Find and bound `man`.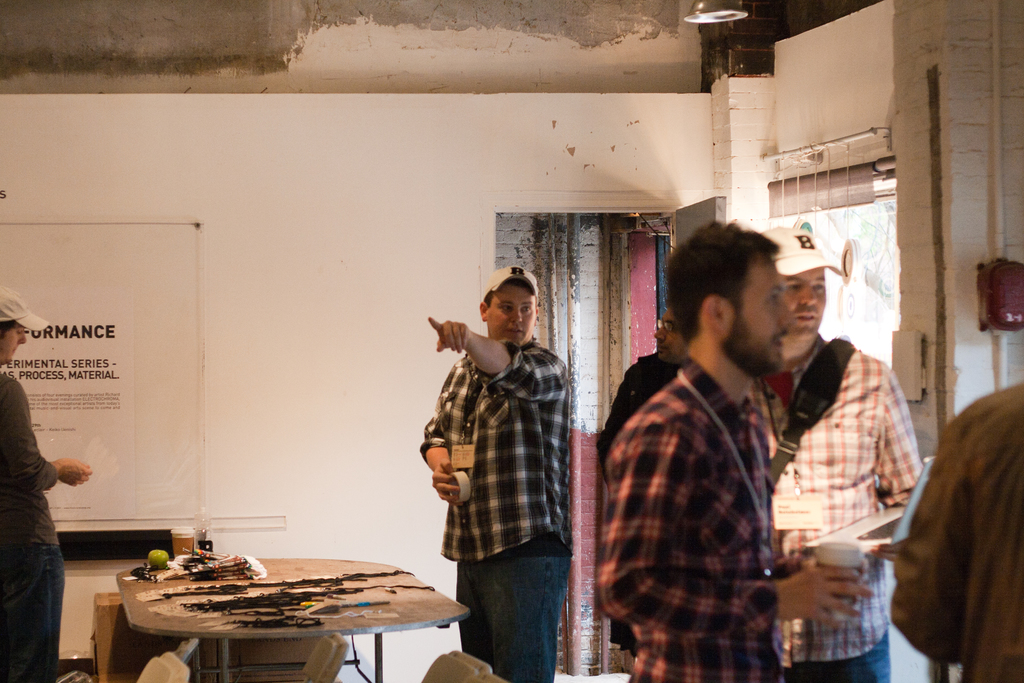
Bound: <bbox>760, 222, 924, 682</bbox>.
